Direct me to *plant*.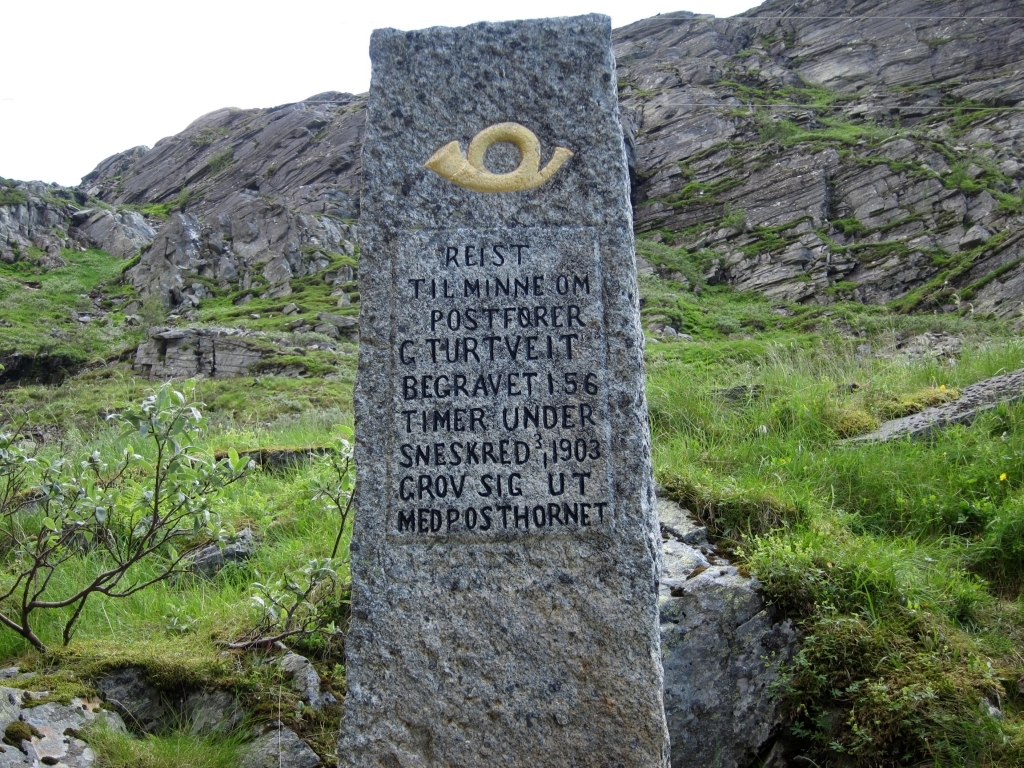
Direction: detection(0, 173, 82, 216).
